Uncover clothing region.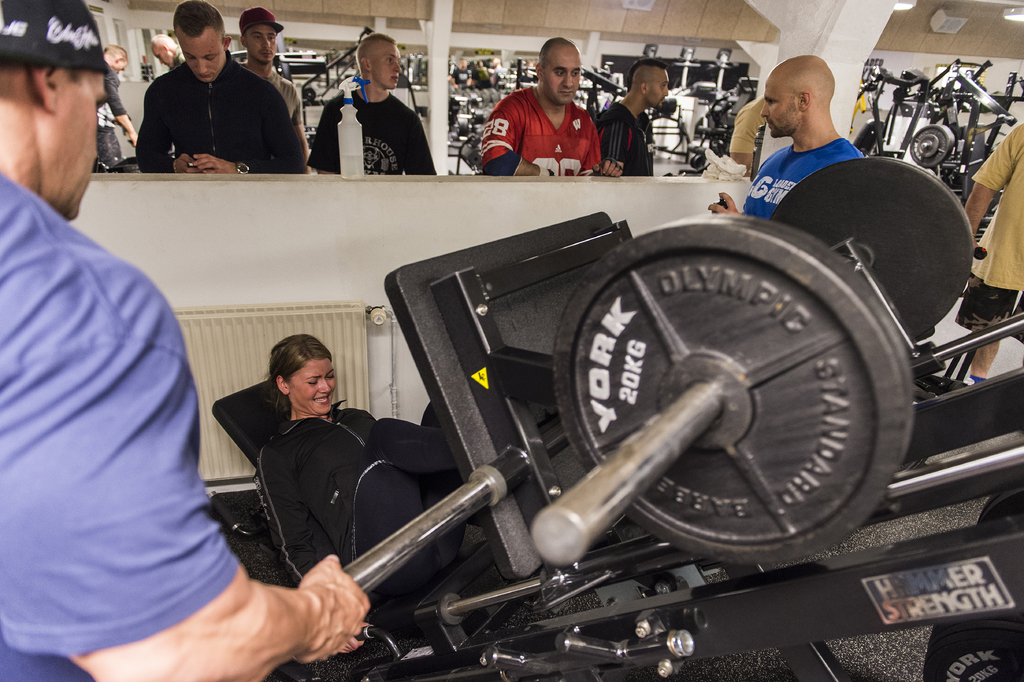
Uncovered: (251, 392, 473, 613).
